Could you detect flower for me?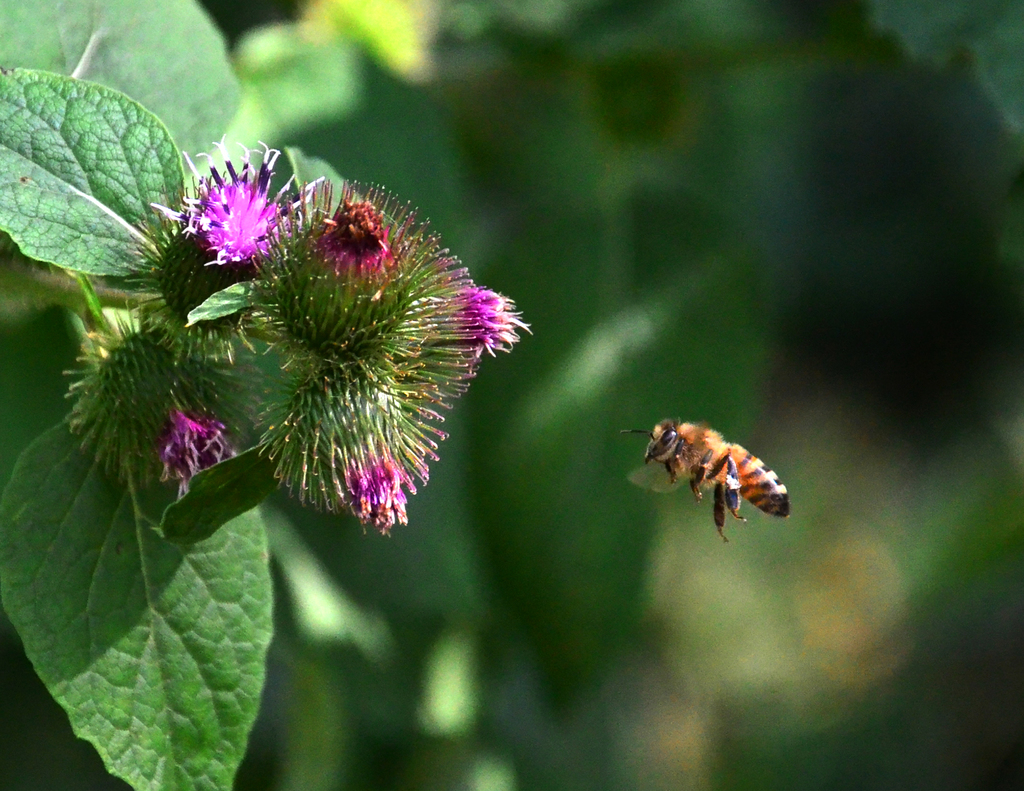
Detection result: (x1=177, y1=153, x2=285, y2=281).
